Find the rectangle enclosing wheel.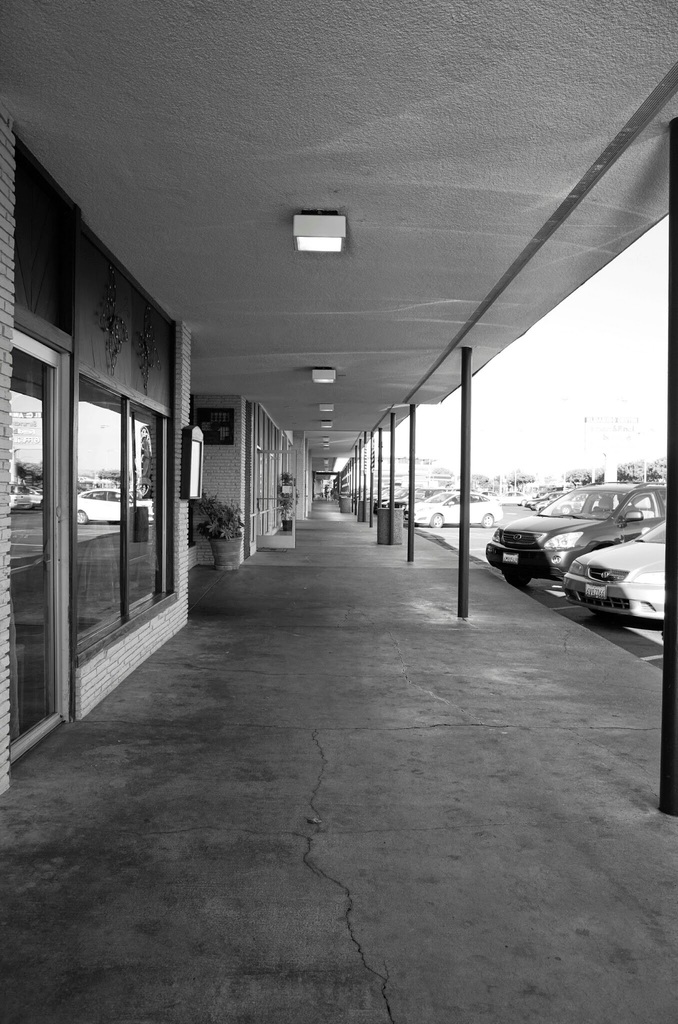
bbox(428, 509, 445, 527).
